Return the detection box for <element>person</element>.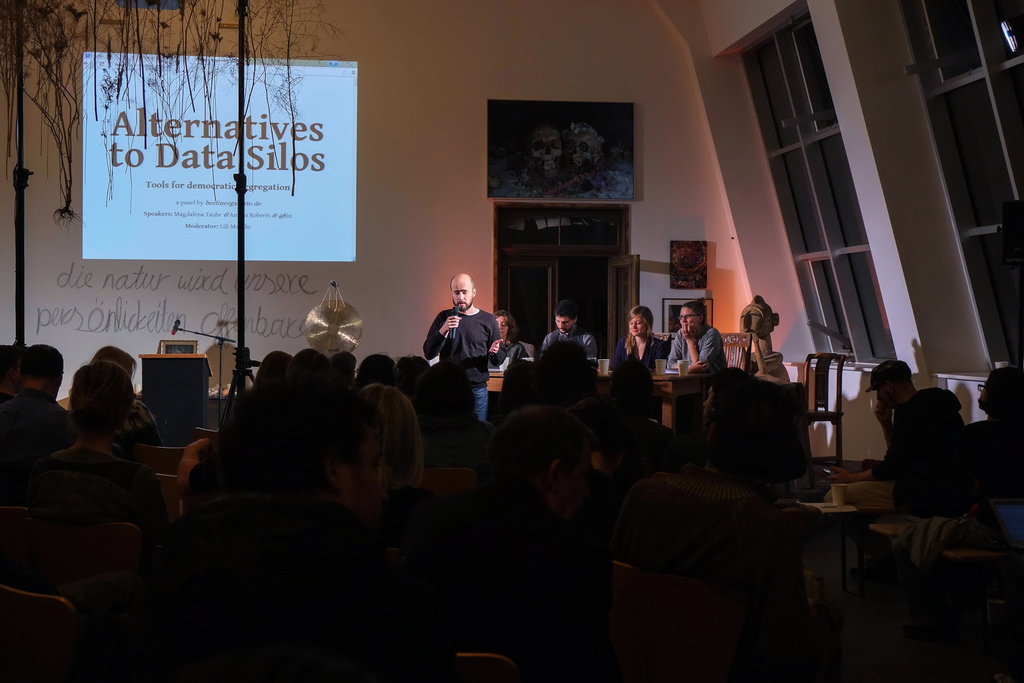
Rect(424, 270, 507, 415).
